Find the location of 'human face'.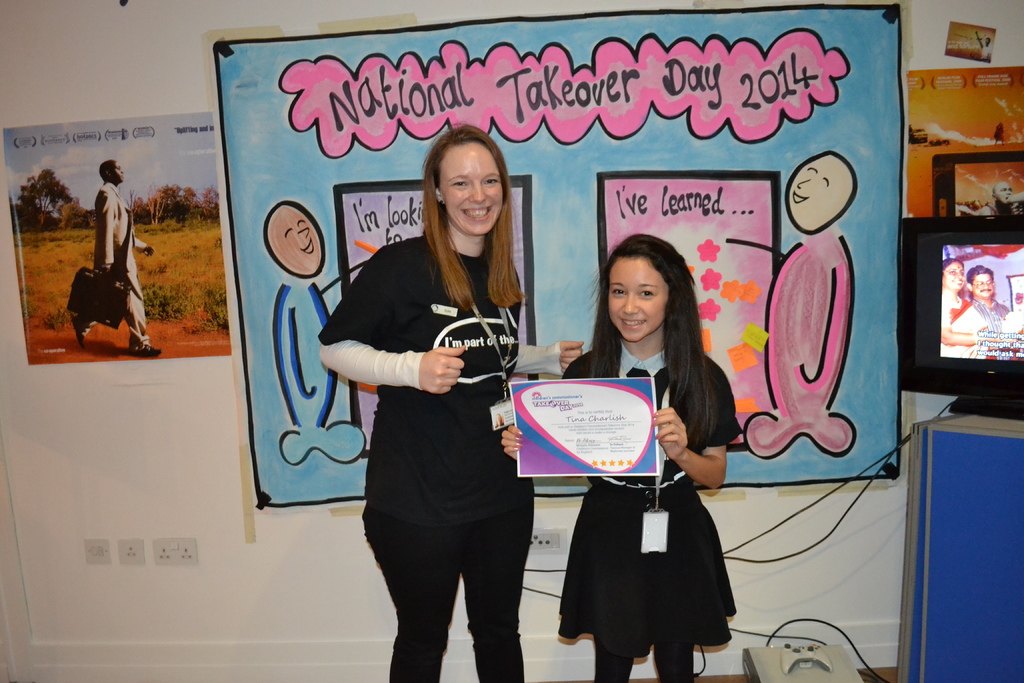
Location: x1=996, y1=185, x2=1013, y2=204.
